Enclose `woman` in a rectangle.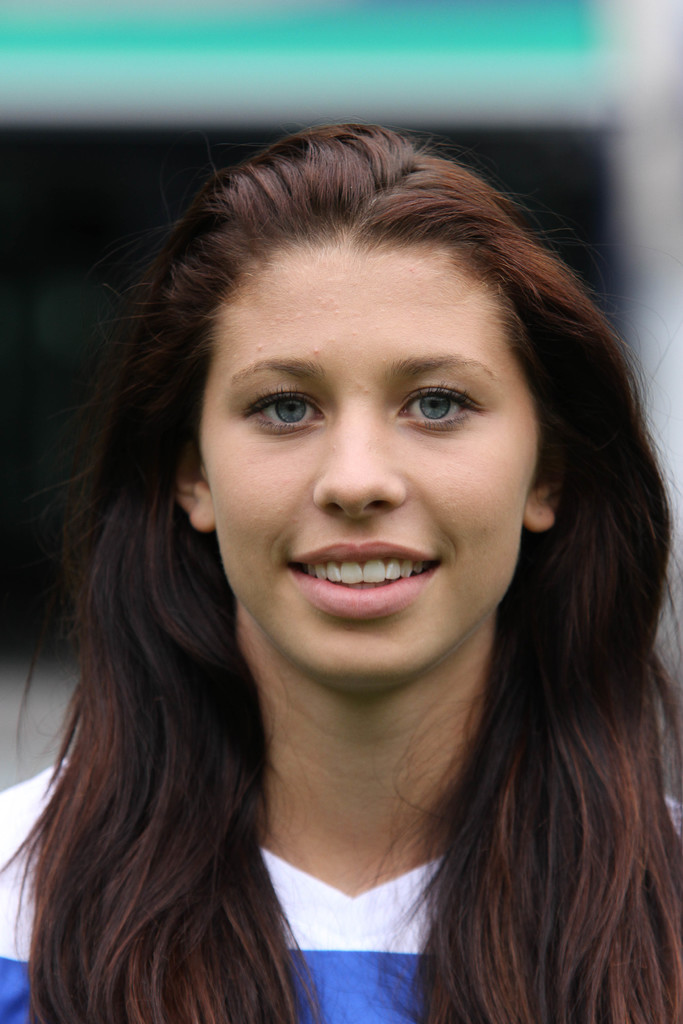
{"x1": 0, "y1": 116, "x2": 682, "y2": 1023}.
